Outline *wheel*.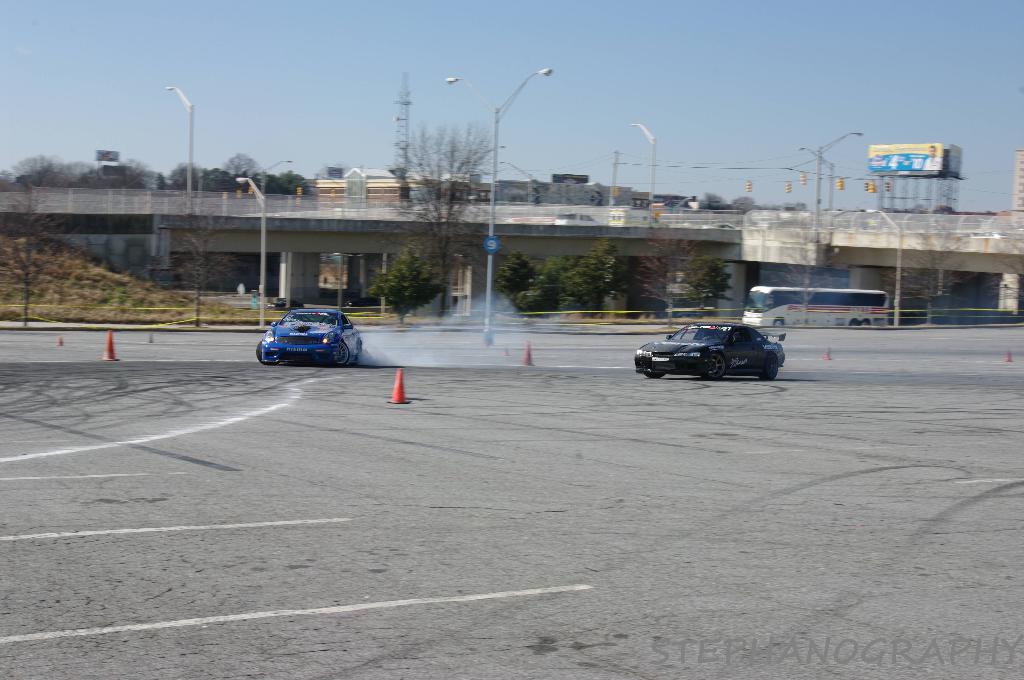
Outline: [758, 352, 779, 383].
